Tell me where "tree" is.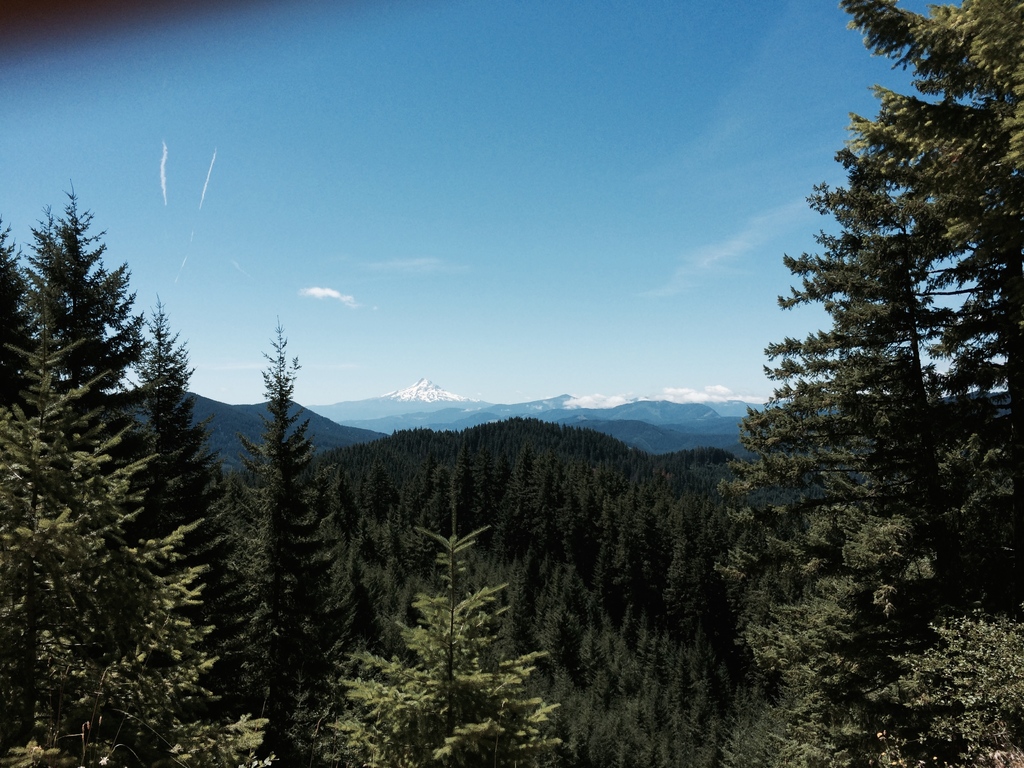
"tree" is at 329 518 556 767.
